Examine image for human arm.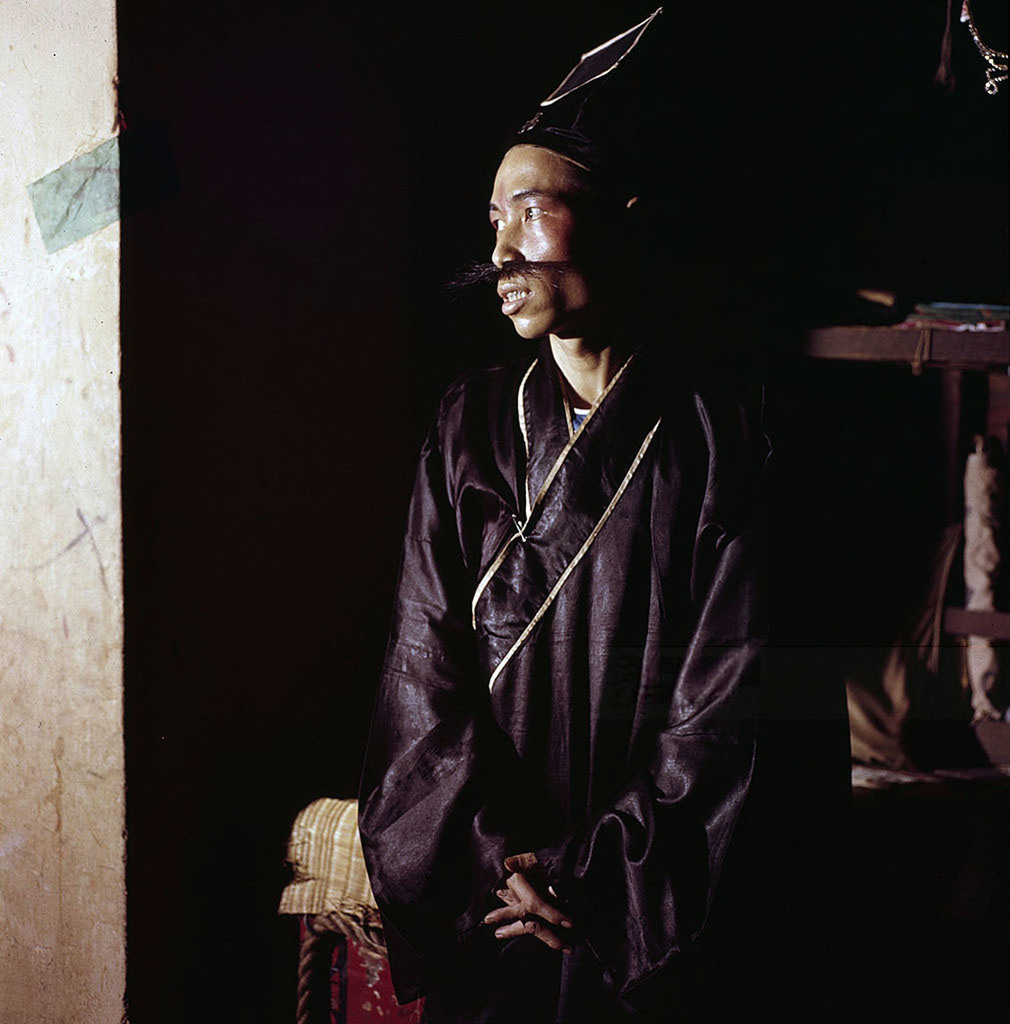
Examination result: box=[354, 364, 597, 949].
